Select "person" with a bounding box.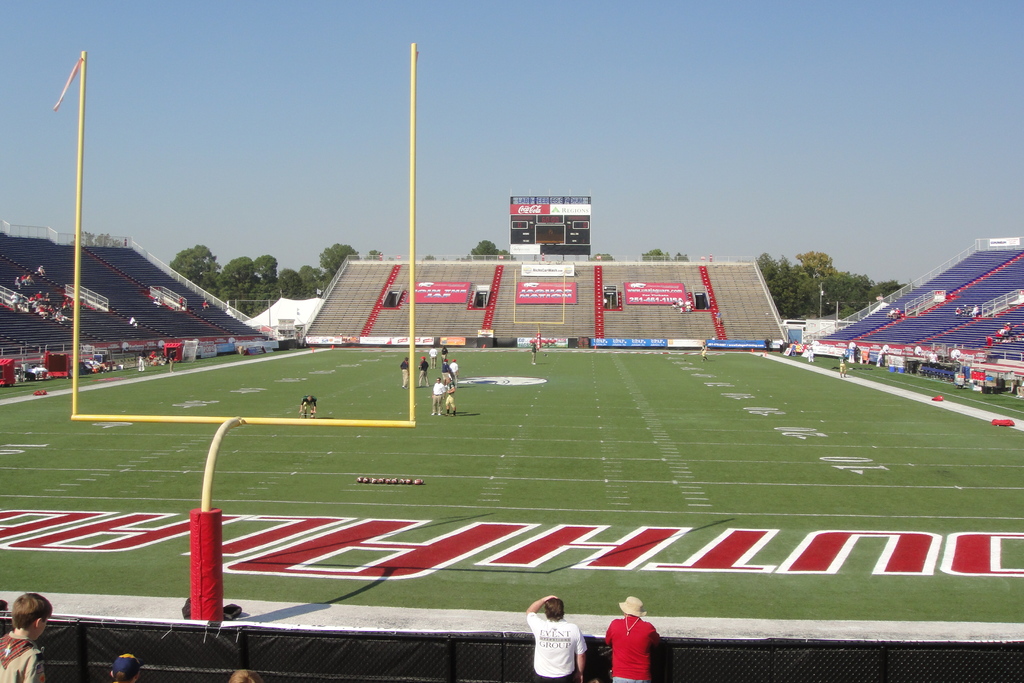
BBox(956, 306, 961, 316).
